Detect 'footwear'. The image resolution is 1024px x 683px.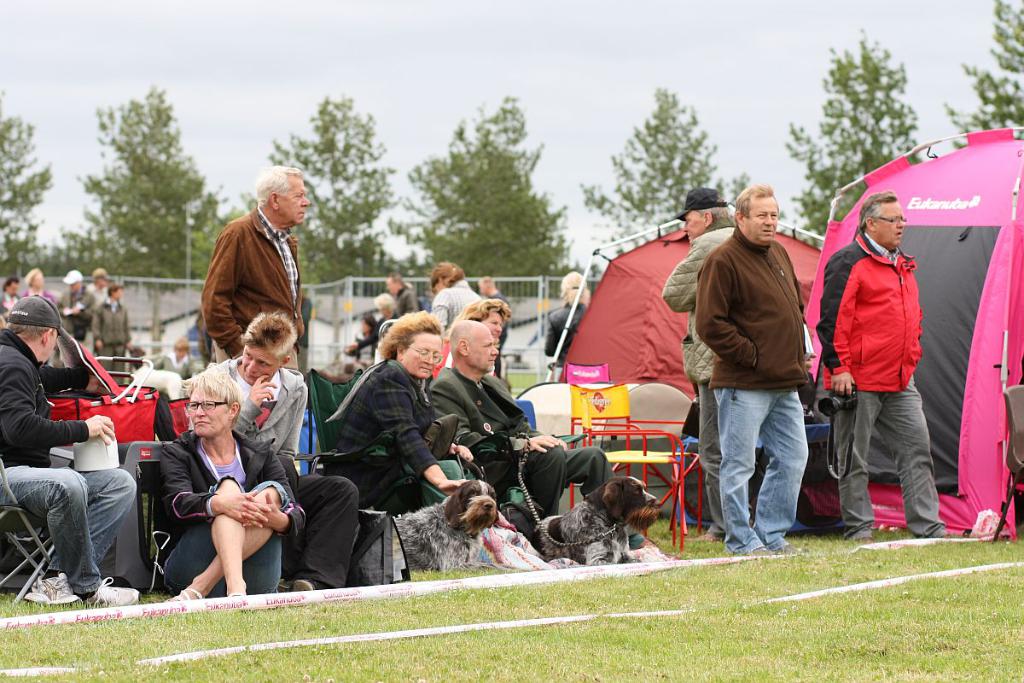
select_region(777, 546, 808, 553).
